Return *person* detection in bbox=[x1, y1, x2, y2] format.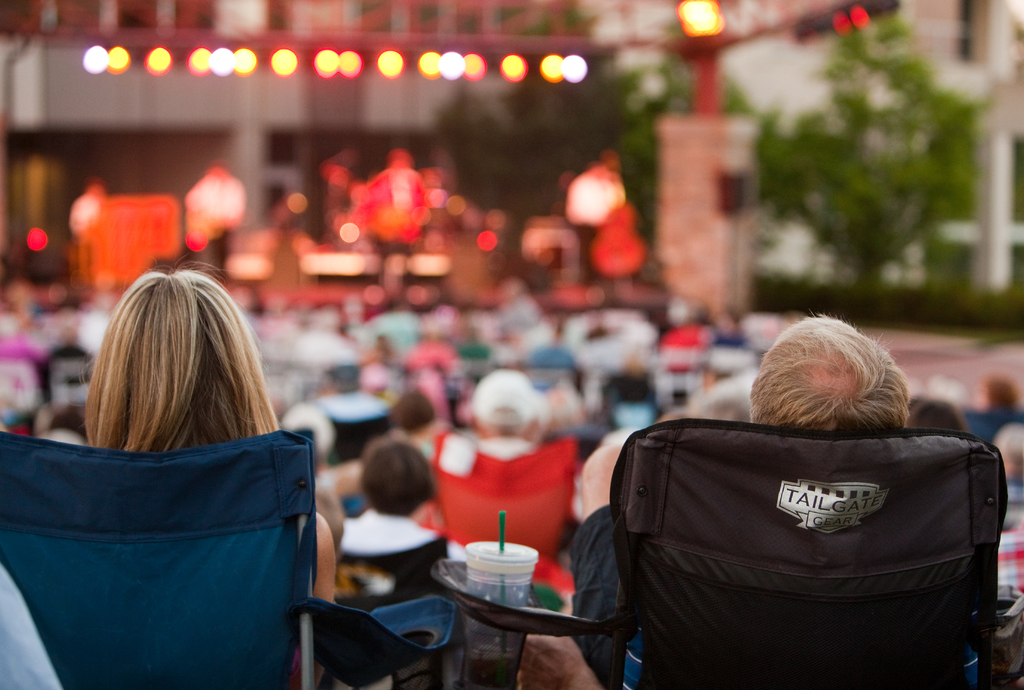
bbox=[0, 294, 1023, 689].
